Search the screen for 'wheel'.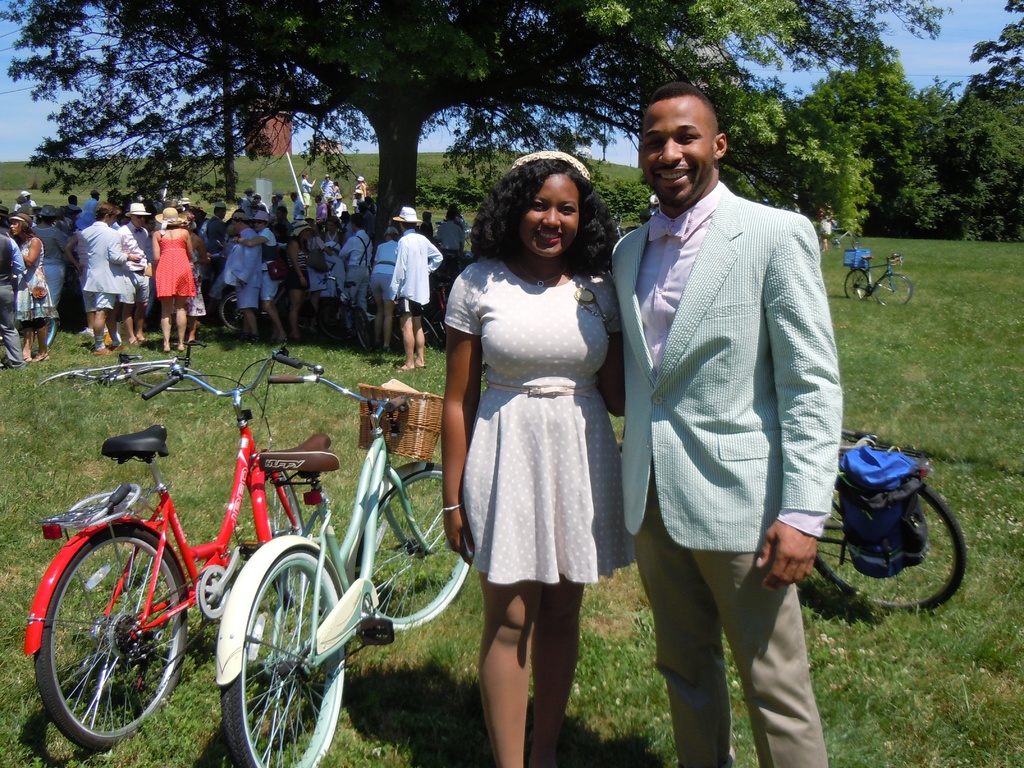
Found at 868:270:916:303.
